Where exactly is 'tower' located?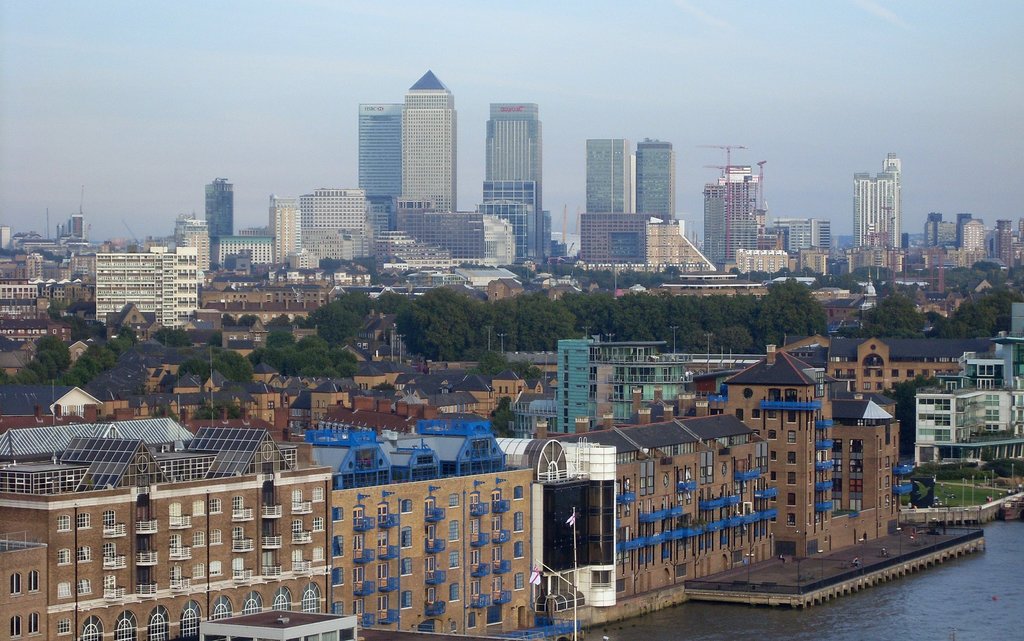
Its bounding box is region(54, 206, 93, 256).
